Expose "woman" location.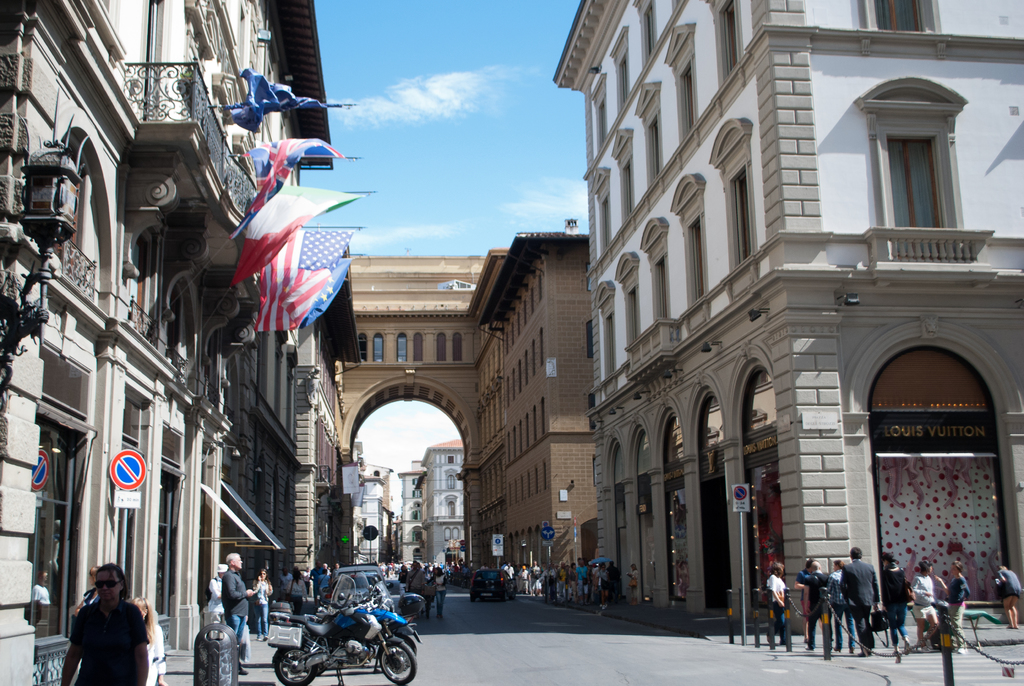
Exposed at bbox(129, 595, 168, 685).
